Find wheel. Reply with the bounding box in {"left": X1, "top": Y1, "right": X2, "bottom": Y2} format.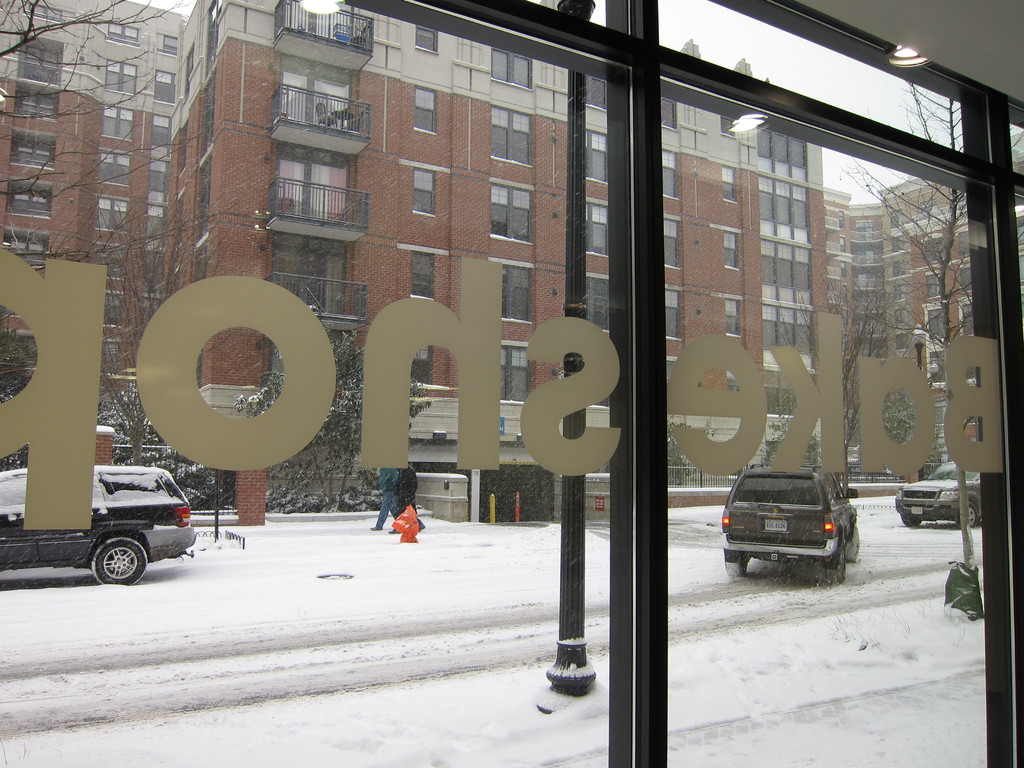
{"left": 729, "top": 556, "right": 746, "bottom": 575}.
